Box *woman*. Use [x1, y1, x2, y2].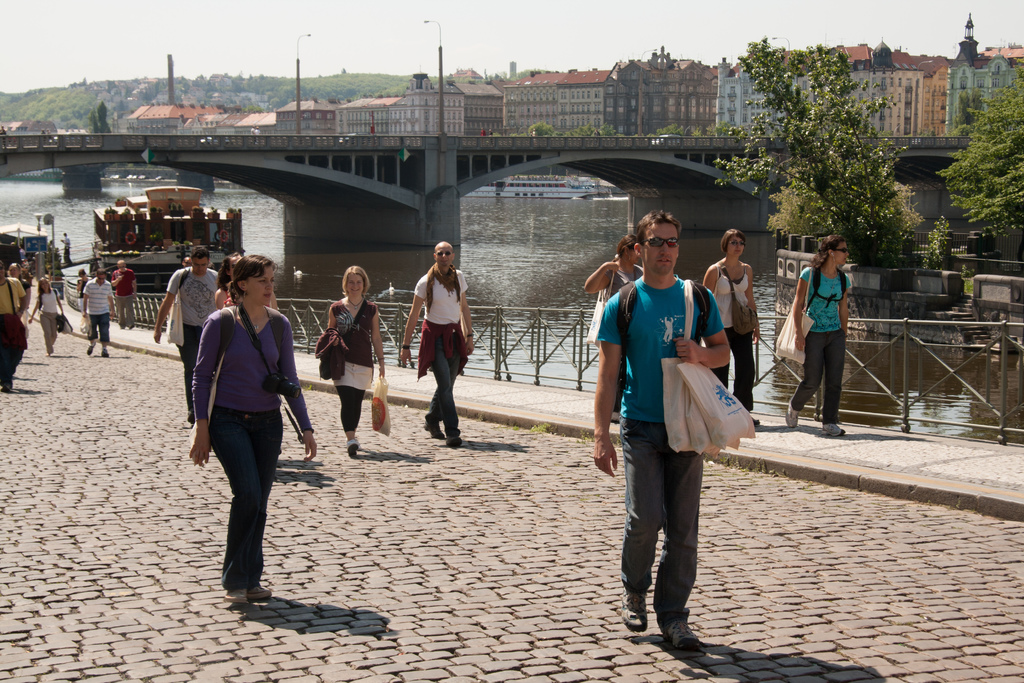
[24, 279, 67, 357].
